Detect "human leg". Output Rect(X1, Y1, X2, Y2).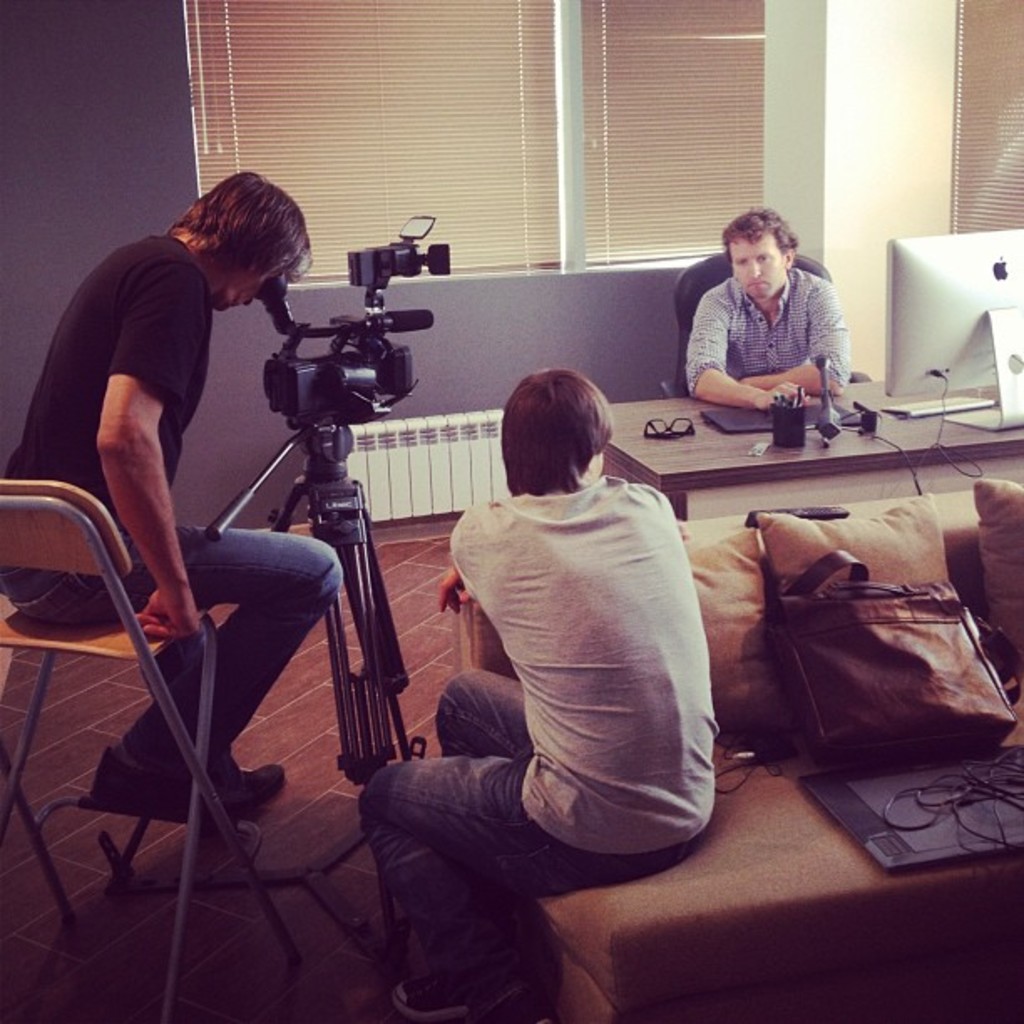
Rect(376, 758, 666, 1022).
